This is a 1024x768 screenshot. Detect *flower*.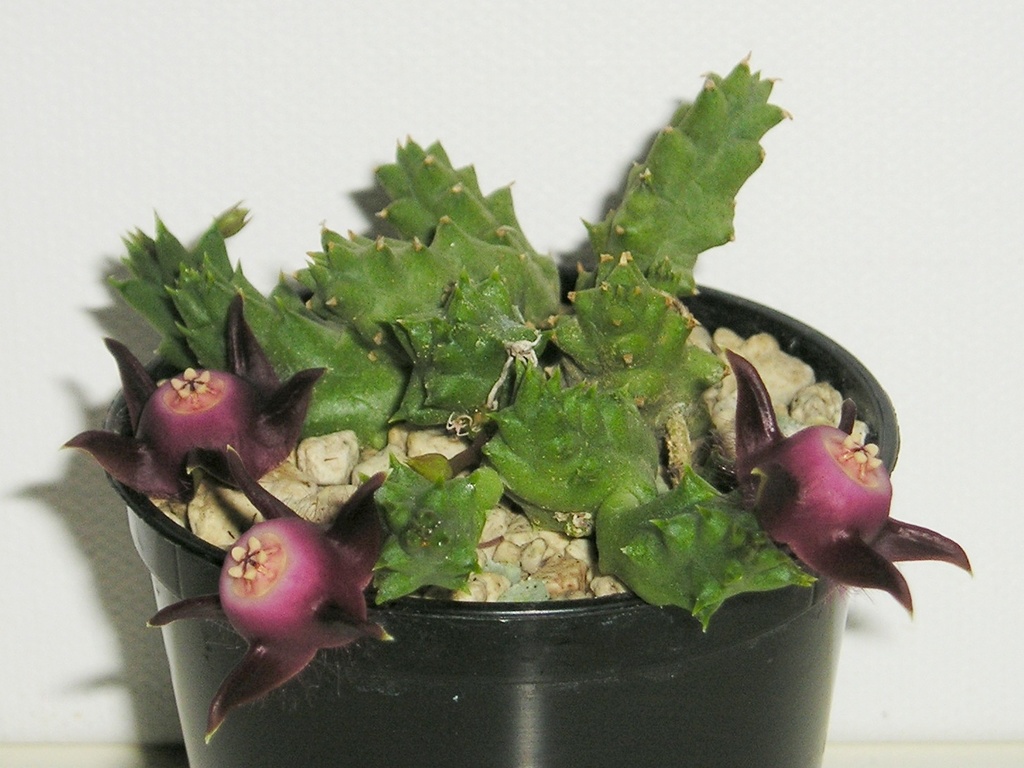
(725,344,968,612).
